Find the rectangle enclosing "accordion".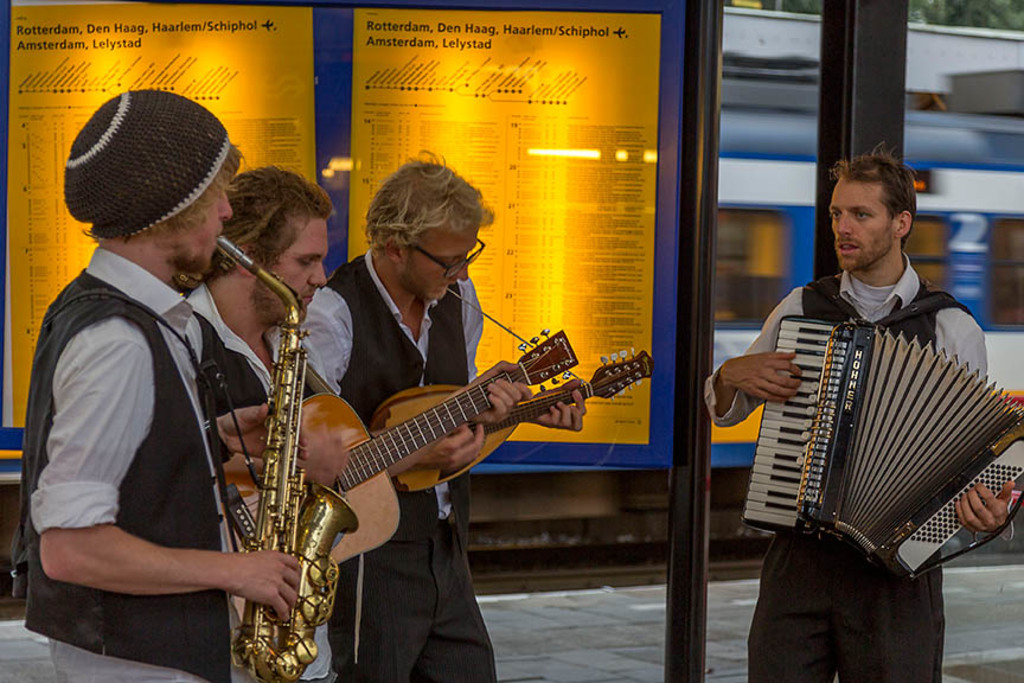
779, 280, 1023, 580.
